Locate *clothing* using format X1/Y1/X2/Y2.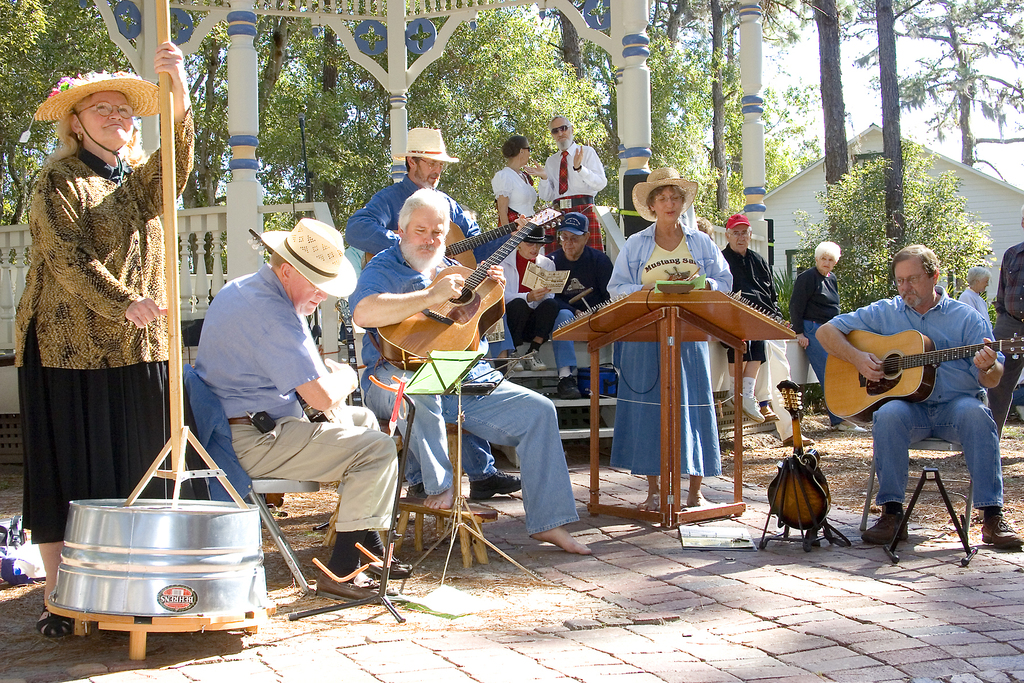
349/175/481/264.
